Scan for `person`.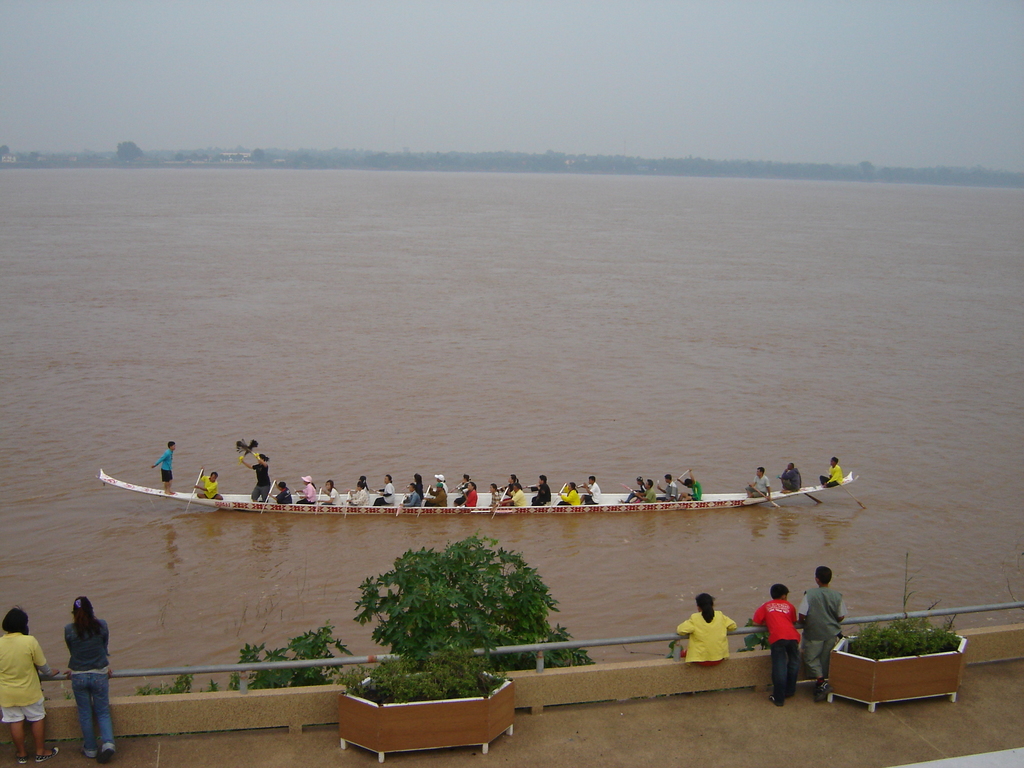
Scan result: <bbox>554, 482, 579, 507</bbox>.
